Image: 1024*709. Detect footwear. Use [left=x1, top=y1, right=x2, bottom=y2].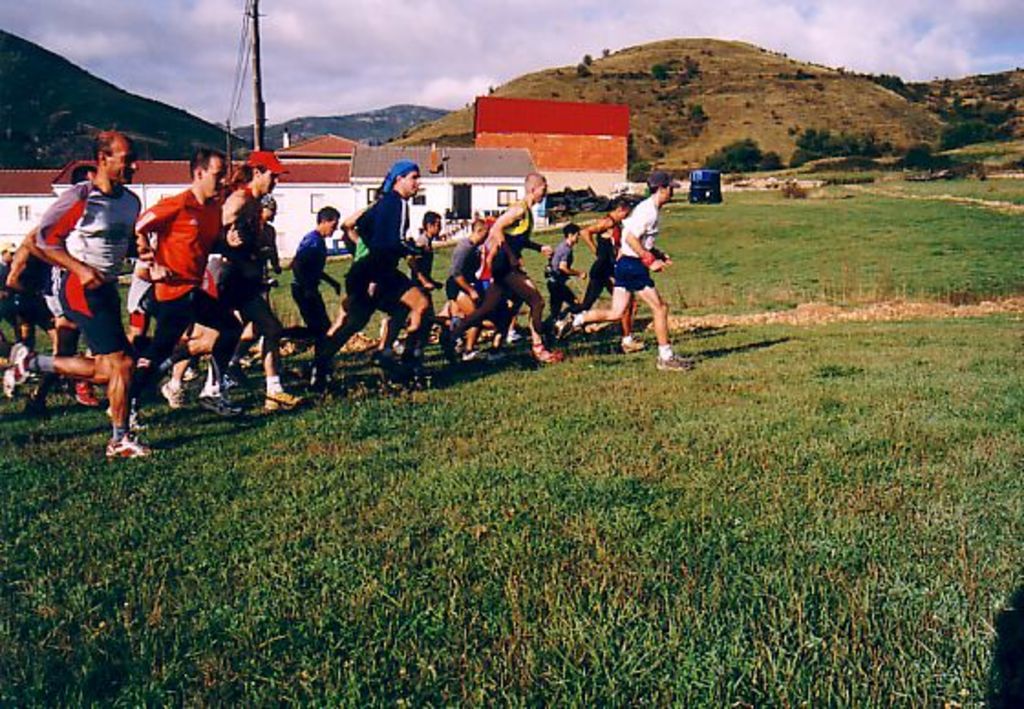
[left=108, top=429, right=143, bottom=455].
